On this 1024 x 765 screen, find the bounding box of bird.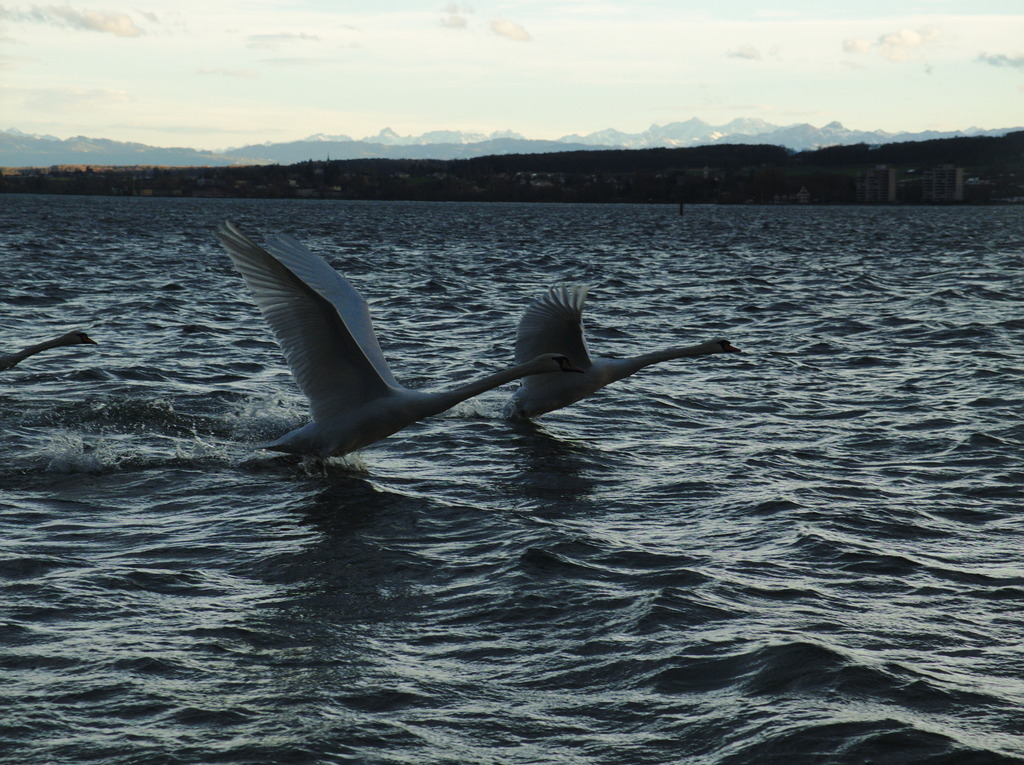
Bounding box: Rect(237, 216, 593, 476).
